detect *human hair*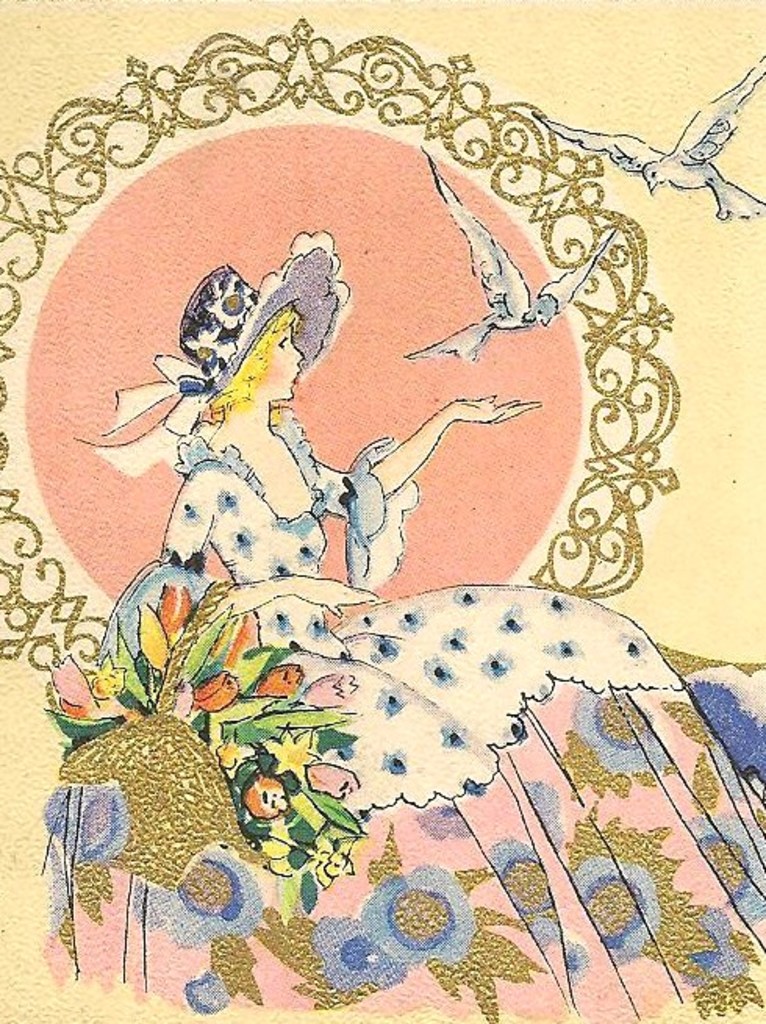
x1=213, y1=305, x2=305, y2=413
